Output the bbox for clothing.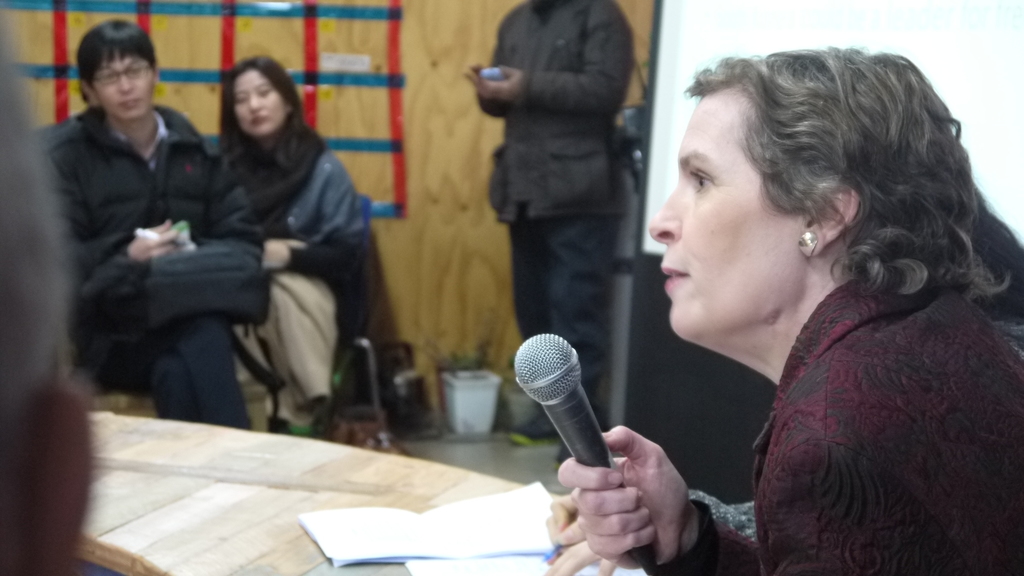
select_region(681, 181, 1023, 575).
